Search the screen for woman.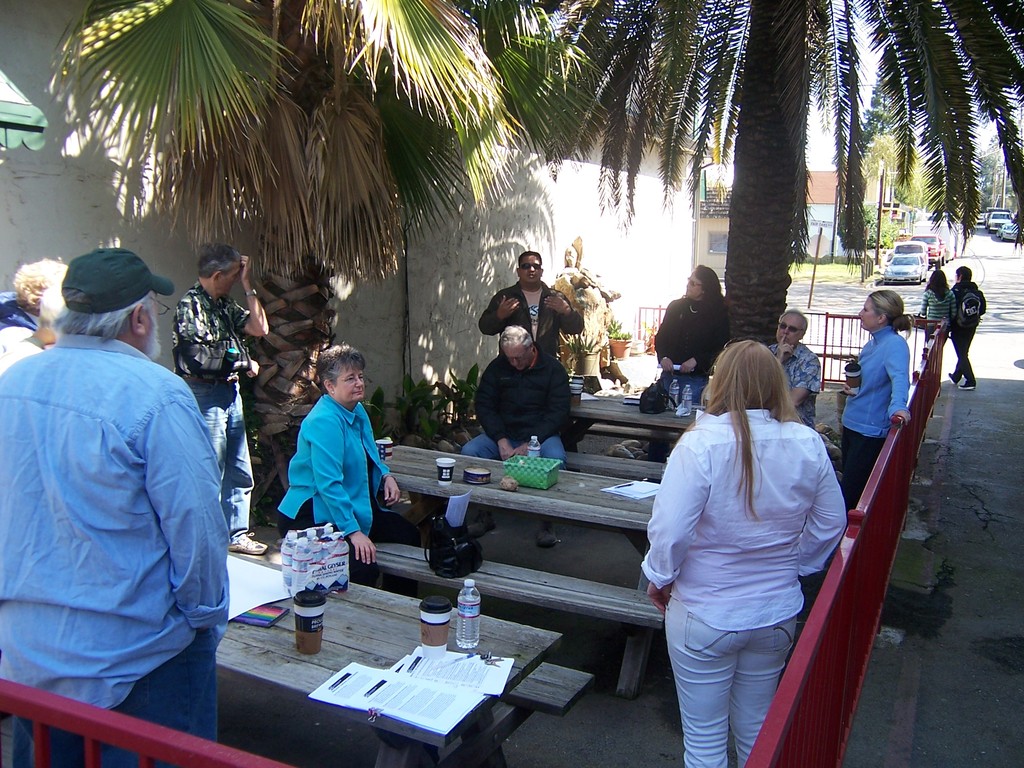
Found at bbox=[911, 260, 959, 378].
